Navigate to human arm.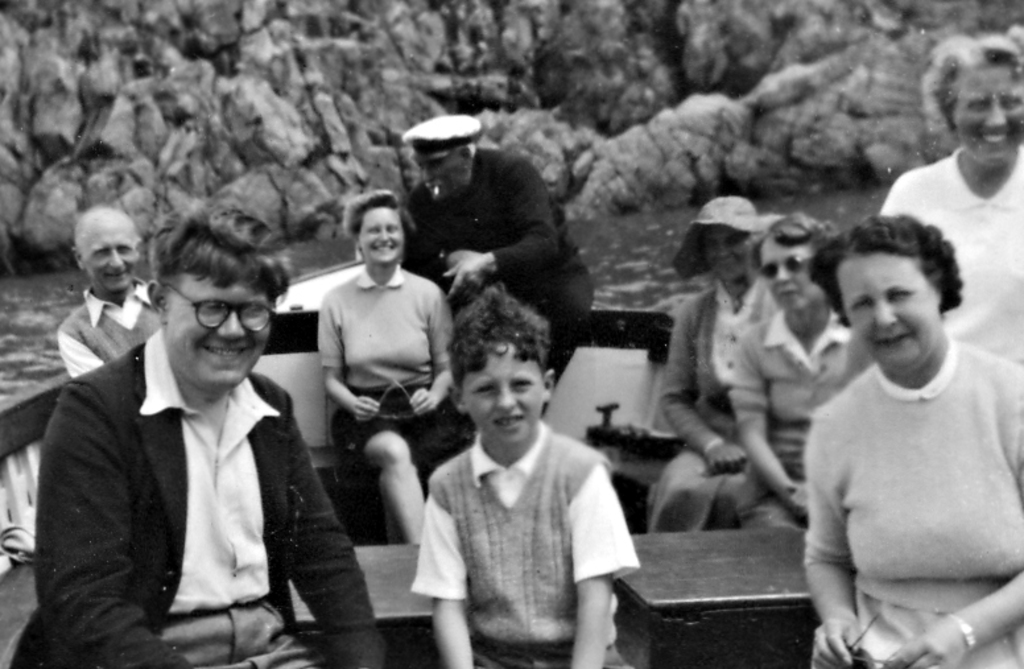
Navigation target: {"x1": 880, "y1": 364, "x2": 1023, "y2": 668}.
